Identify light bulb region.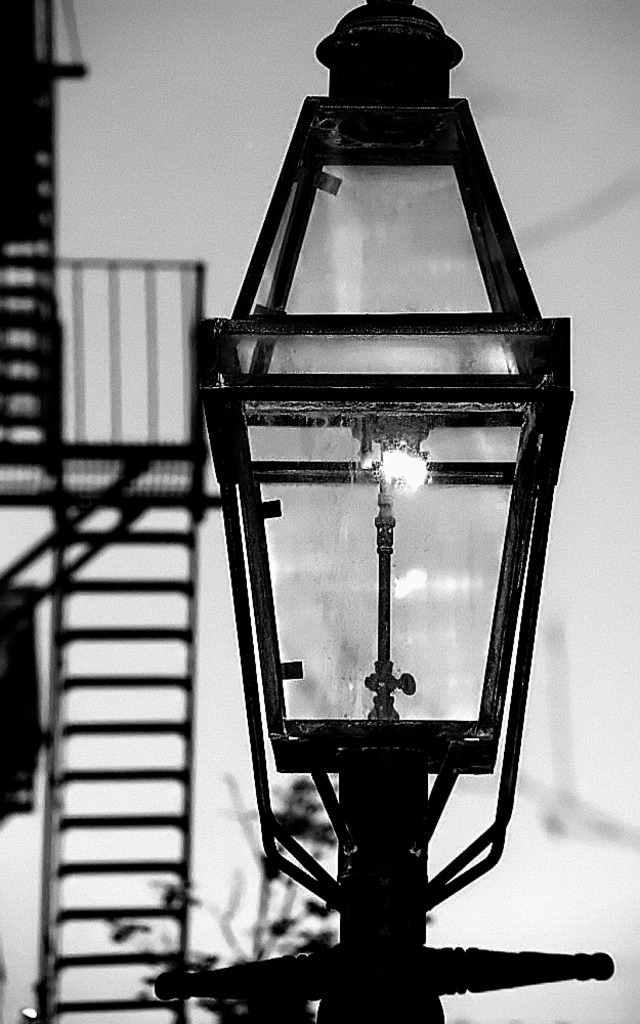
Region: select_region(376, 430, 424, 497).
